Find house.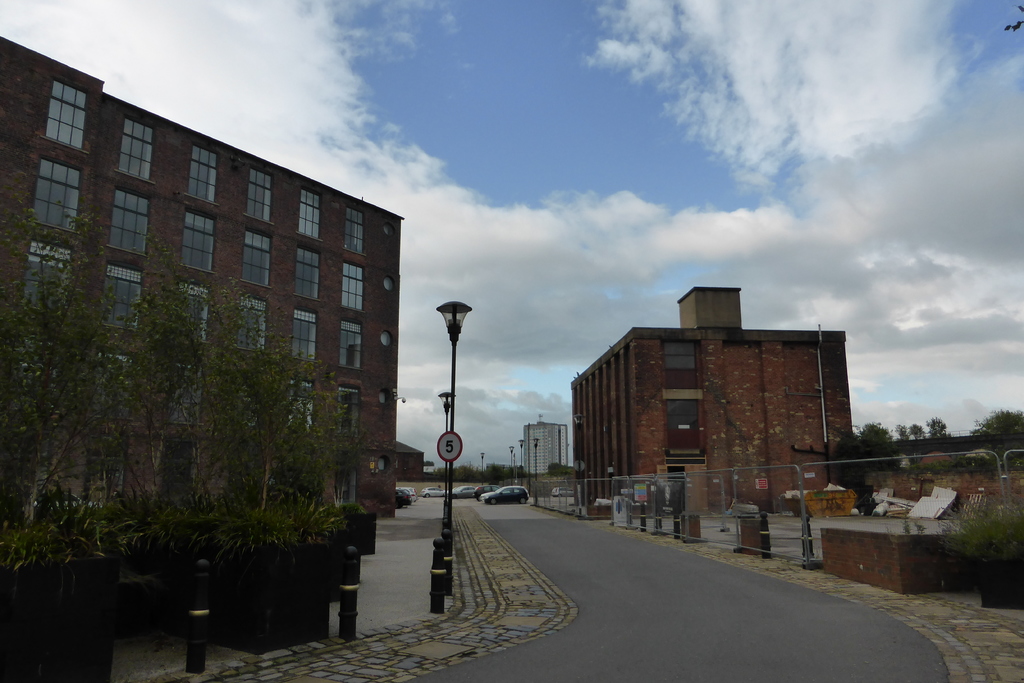
left=580, top=286, right=860, bottom=527.
